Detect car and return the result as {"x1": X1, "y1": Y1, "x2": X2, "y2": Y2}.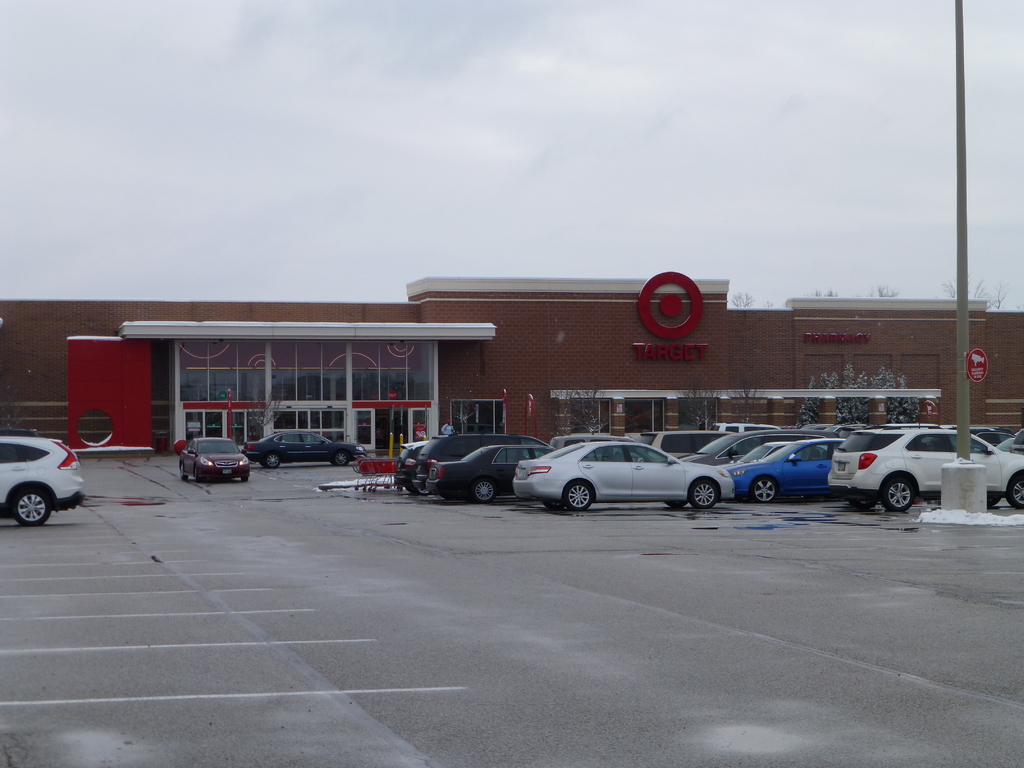
{"x1": 516, "y1": 442, "x2": 737, "y2": 516}.
